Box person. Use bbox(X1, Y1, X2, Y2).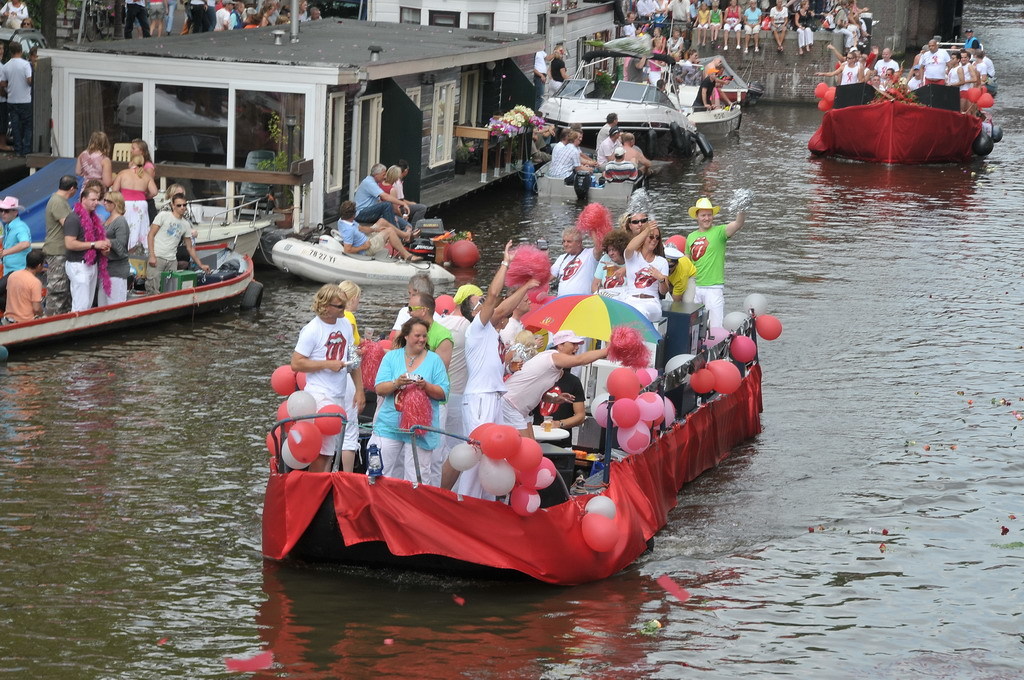
bbox(679, 187, 743, 334).
